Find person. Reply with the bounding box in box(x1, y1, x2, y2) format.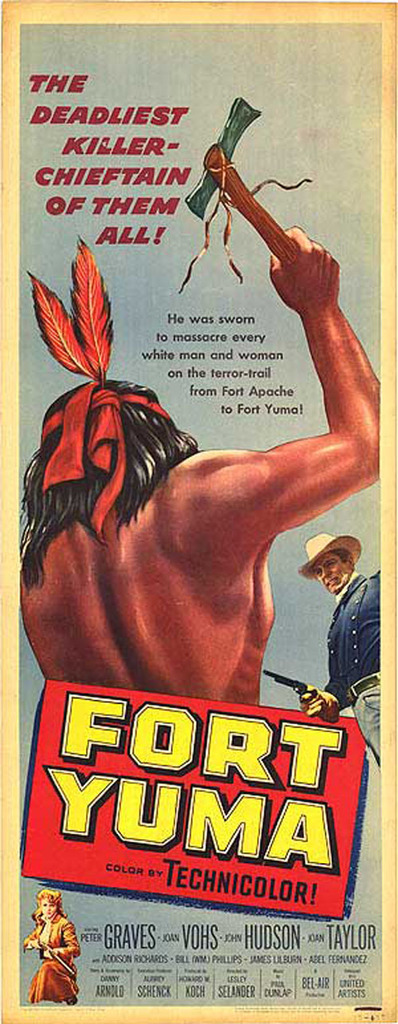
box(17, 887, 82, 1003).
